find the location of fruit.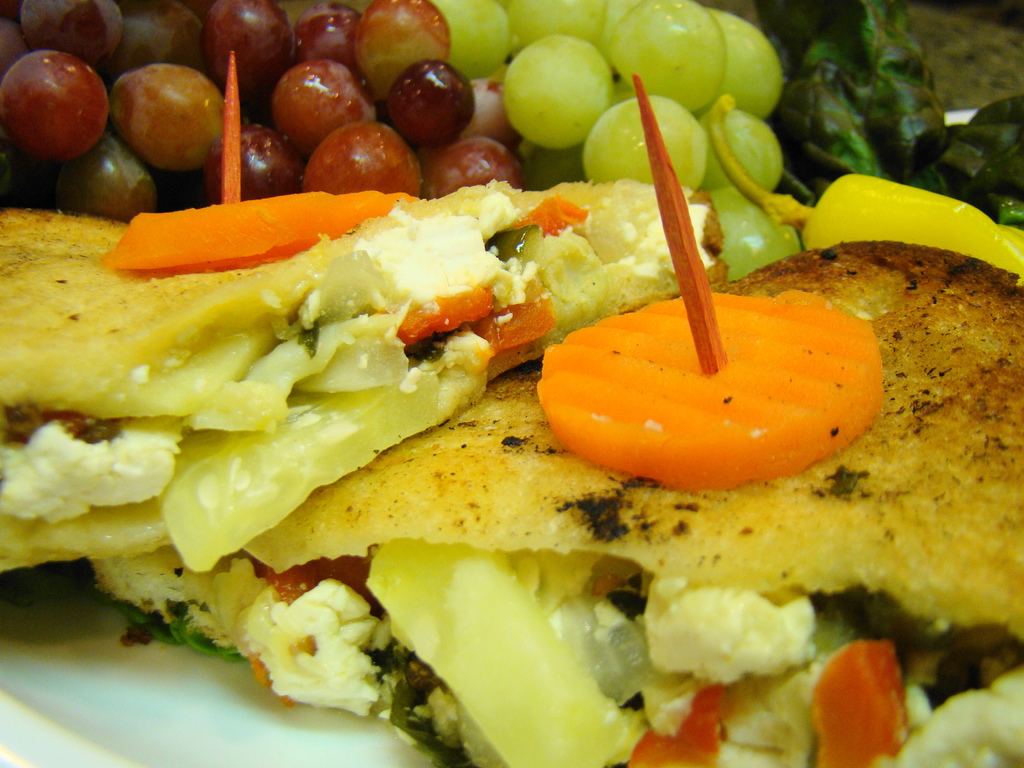
Location: 499/32/619/153.
